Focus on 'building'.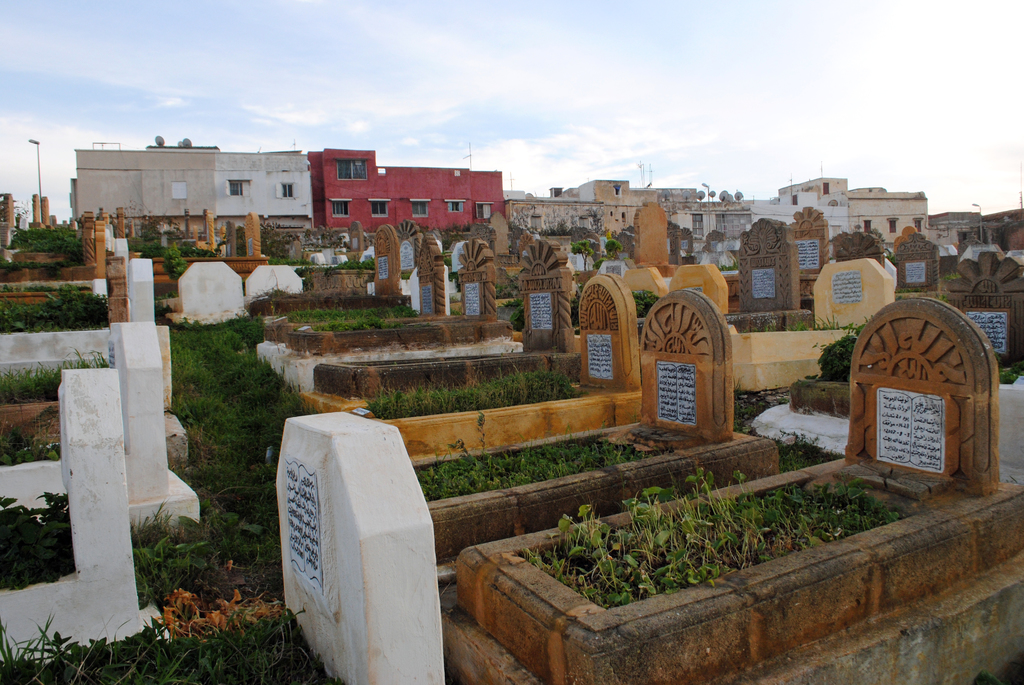
Focused at {"x1": 984, "y1": 207, "x2": 1023, "y2": 249}.
